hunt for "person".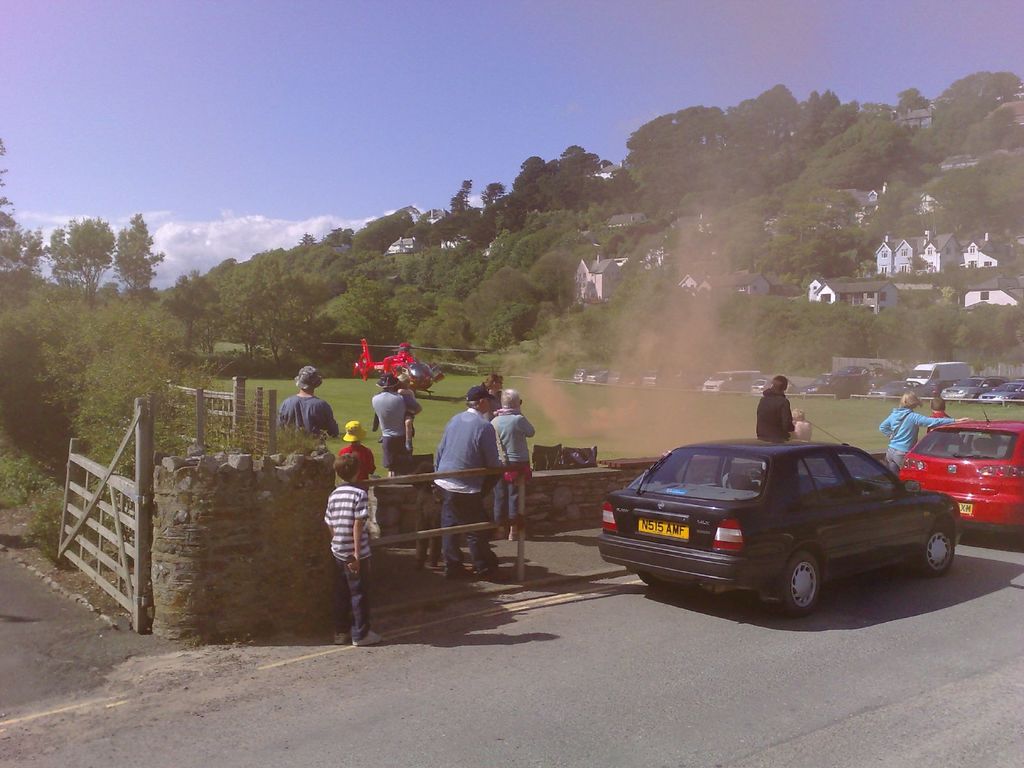
Hunted down at select_region(924, 400, 957, 431).
